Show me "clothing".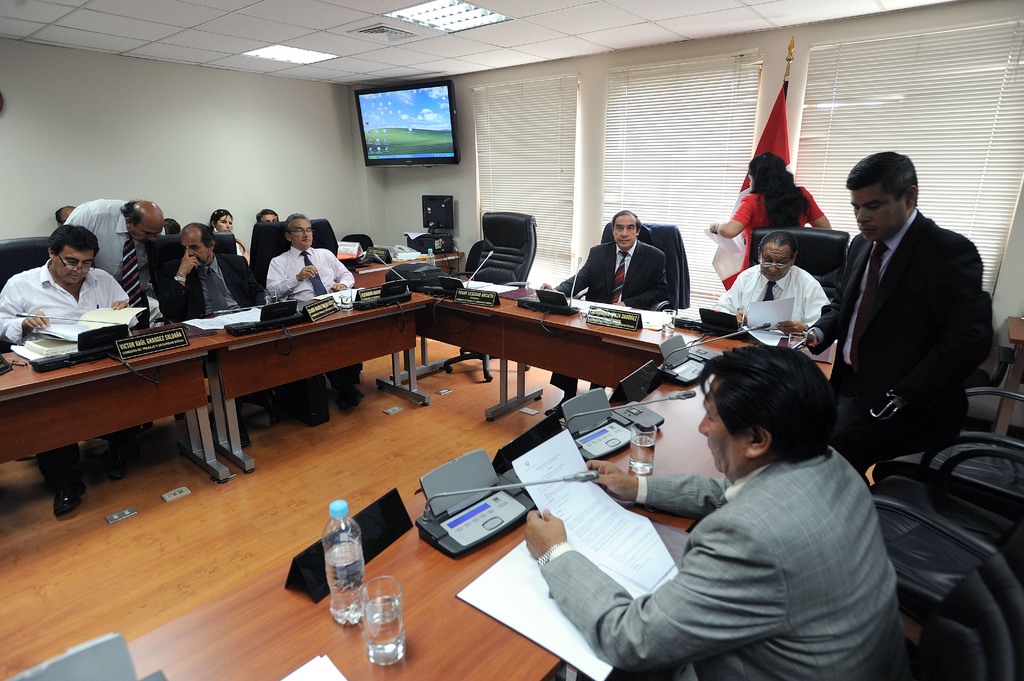
"clothing" is here: 154/241/262/317.
